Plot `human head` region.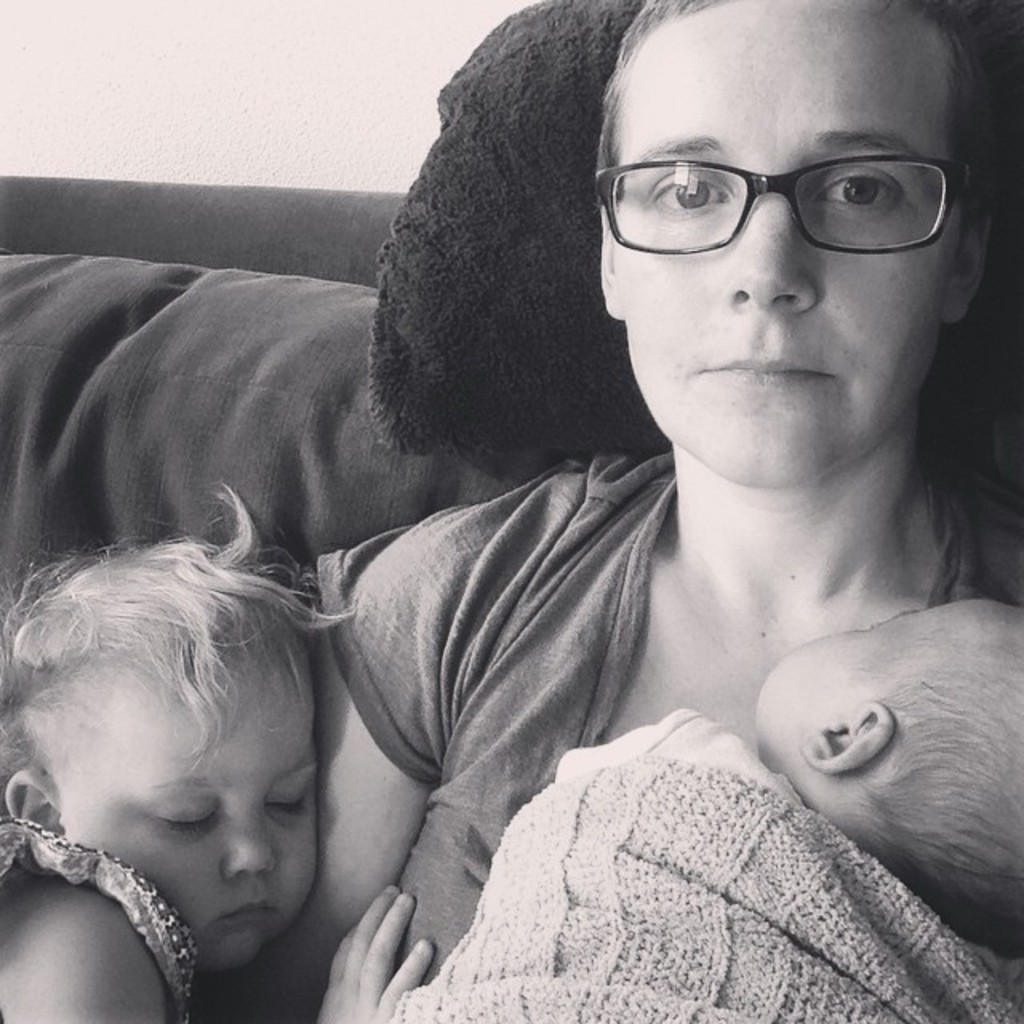
Plotted at (left=590, top=0, right=998, bottom=502).
